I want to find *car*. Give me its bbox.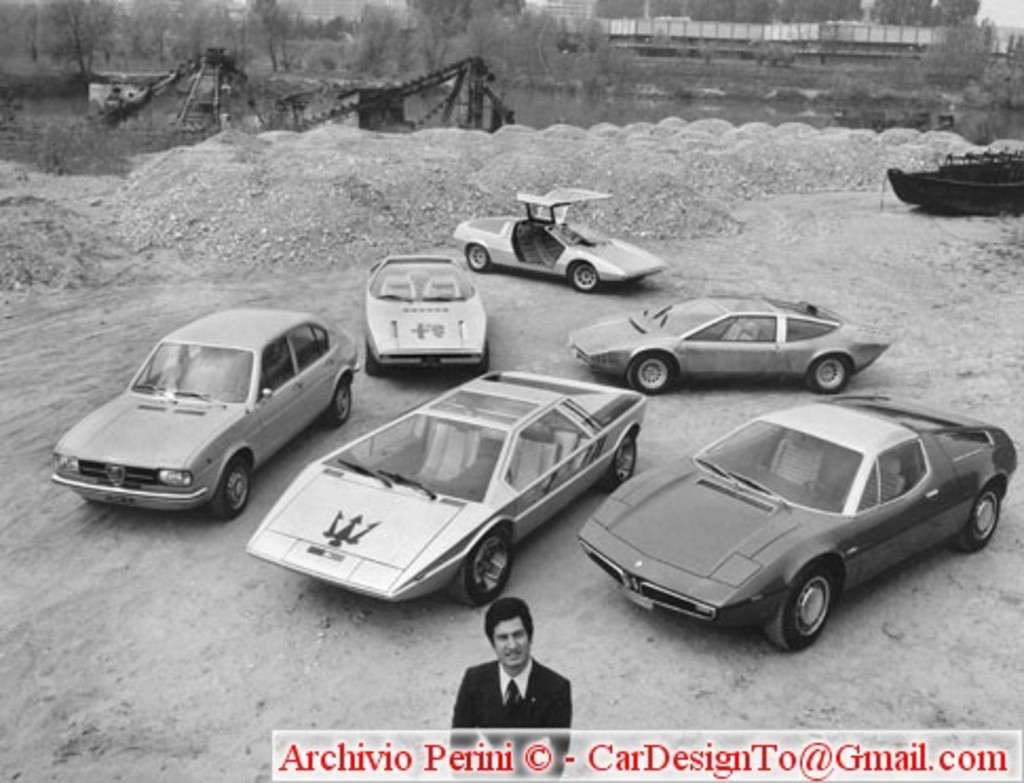
x1=40 y1=308 x2=361 y2=519.
